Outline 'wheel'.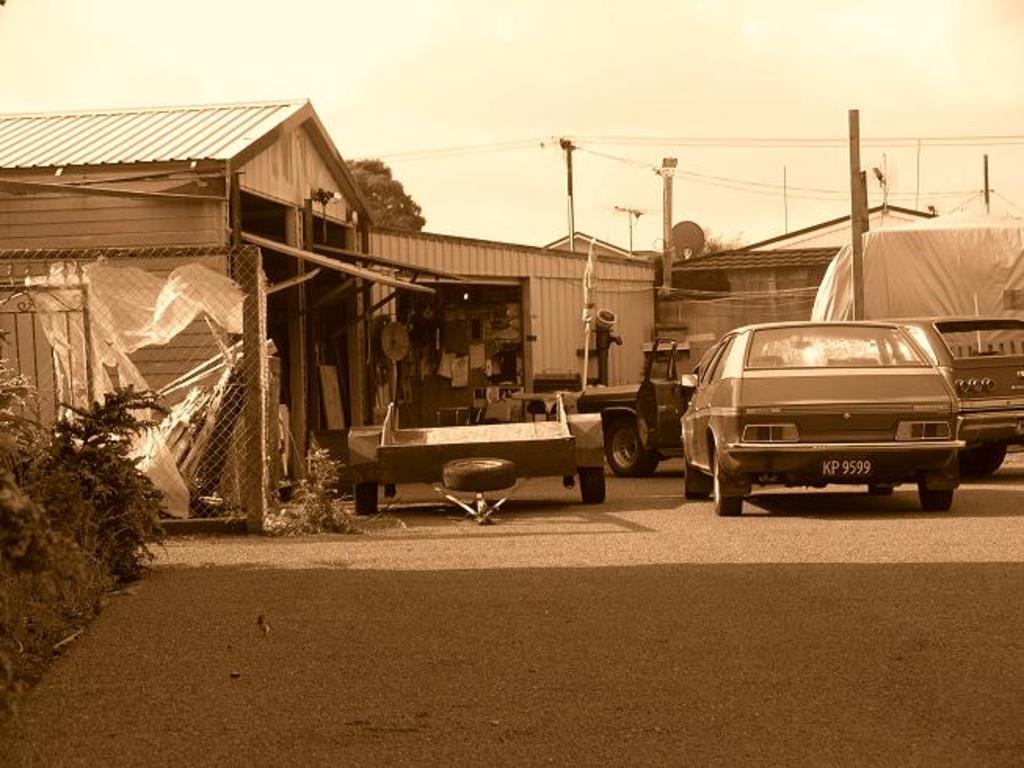
Outline: detection(447, 453, 514, 497).
